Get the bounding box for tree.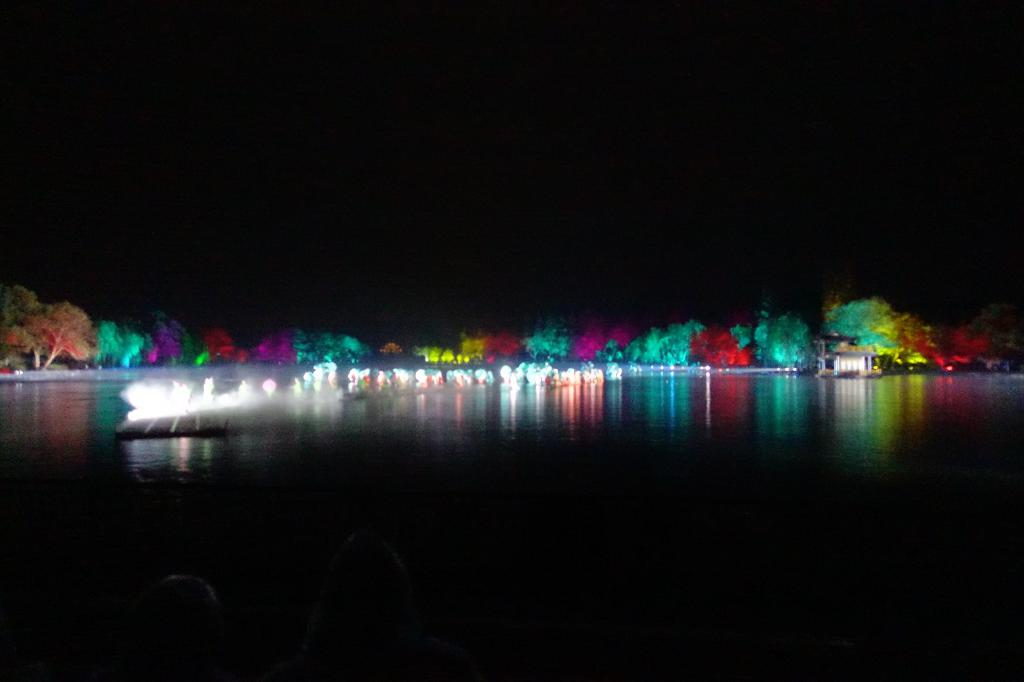
[9, 279, 98, 379].
